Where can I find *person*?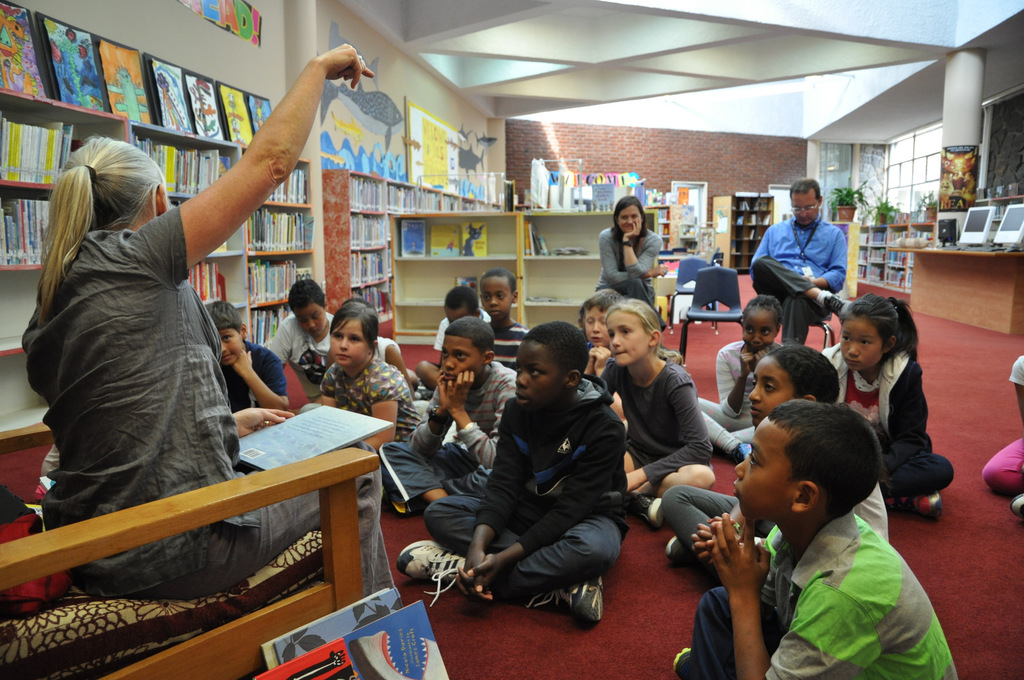
You can find it at 572 280 685 382.
